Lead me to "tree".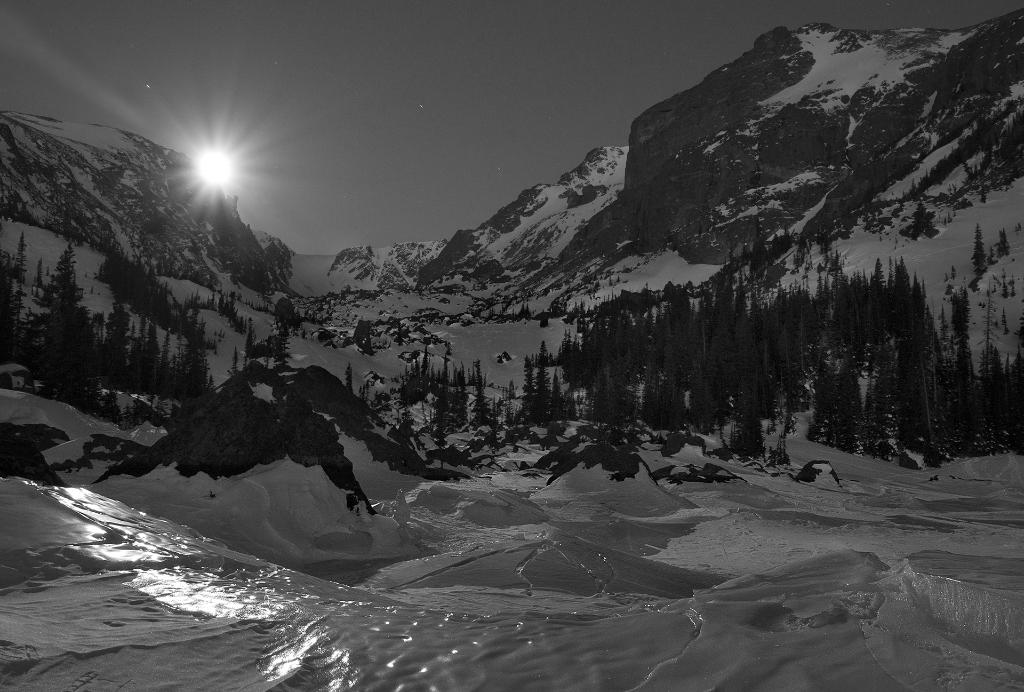
Lead to Rect(33, 243, 106, 414).
